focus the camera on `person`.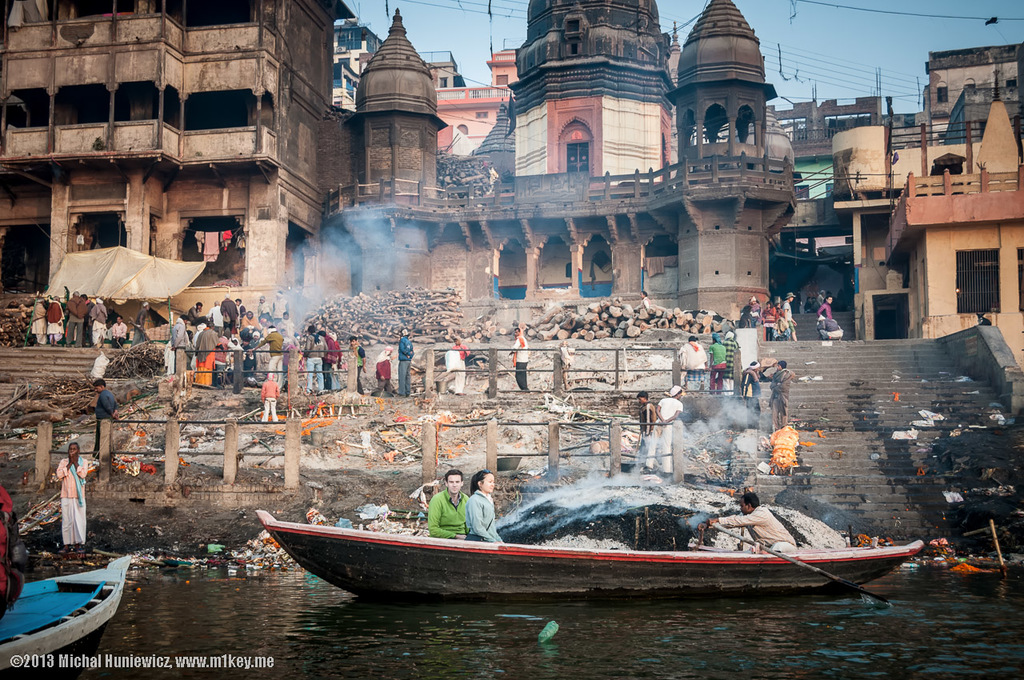
Focus region: 716 354 779 406.
